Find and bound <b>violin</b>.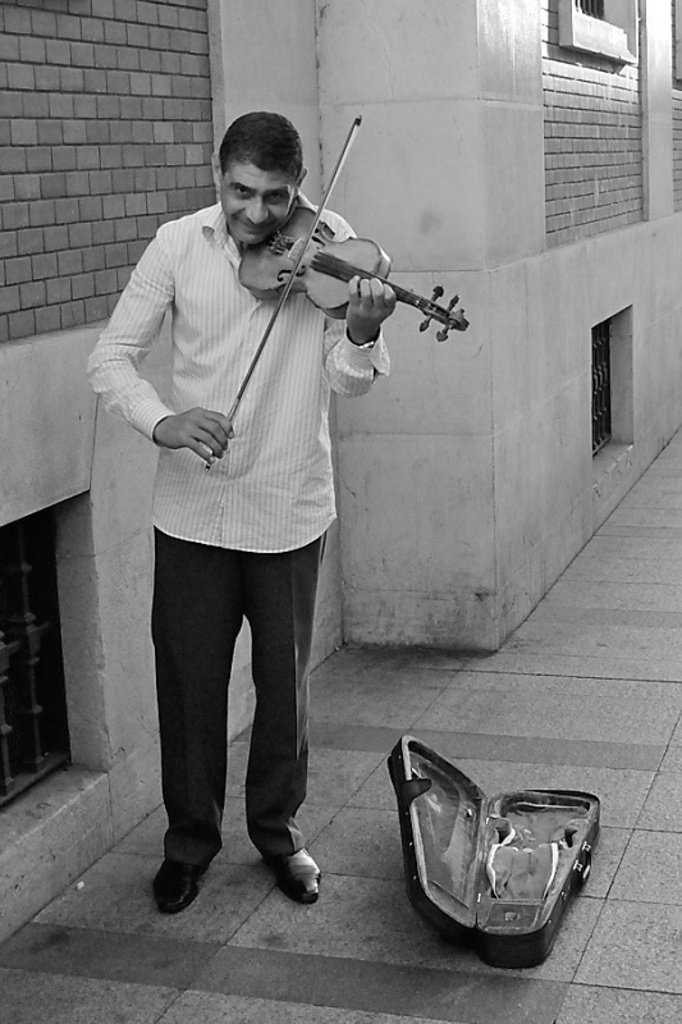
Bound: (x1=216, y1=111, x2=488, y2=355).
